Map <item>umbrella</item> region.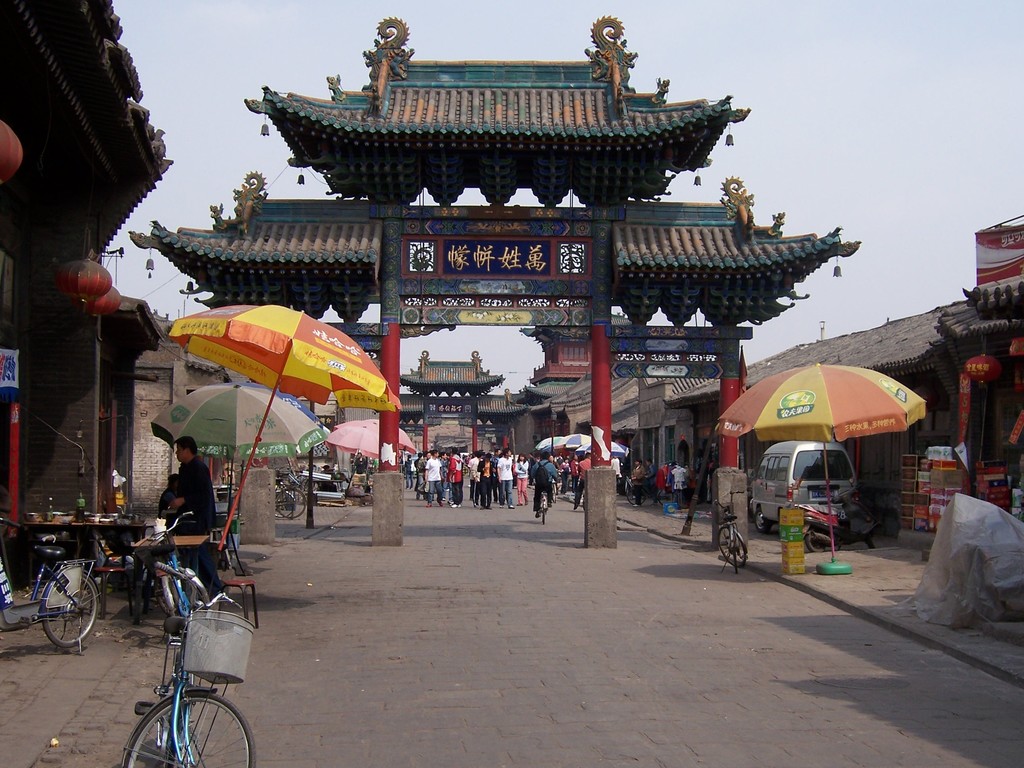
Mapped to crop(150, 379, 325, 514).
